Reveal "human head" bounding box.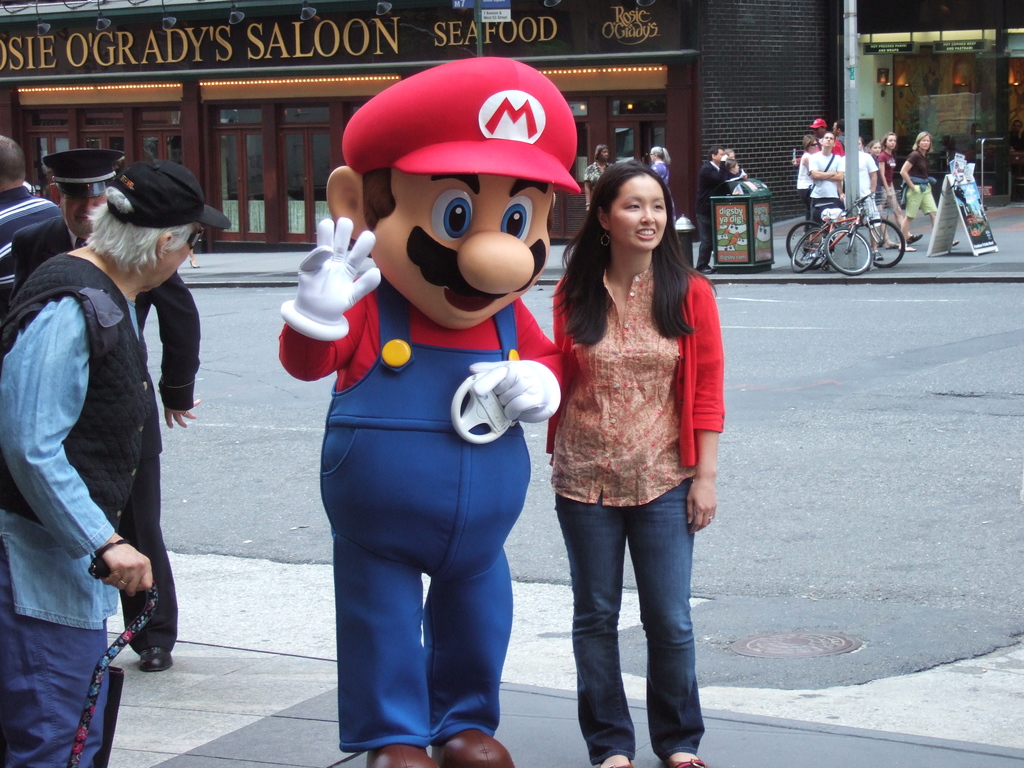
Revealed: [left=860, top=135, right=865, bottom=148].
